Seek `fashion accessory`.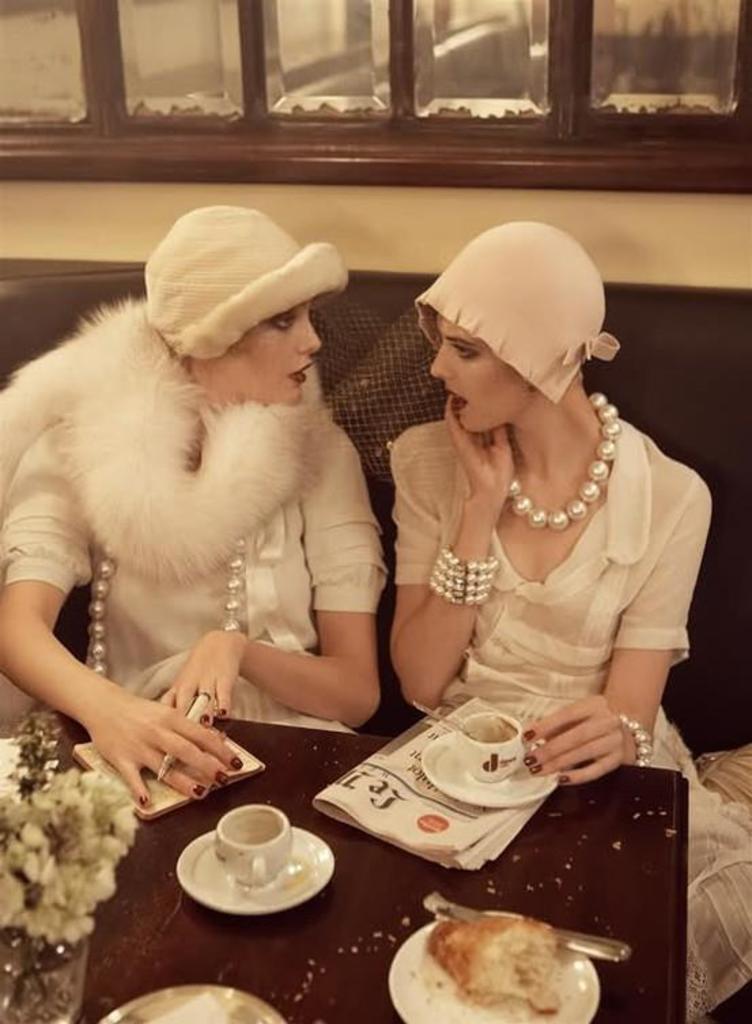
bbox(0, 292, 337, 592).
